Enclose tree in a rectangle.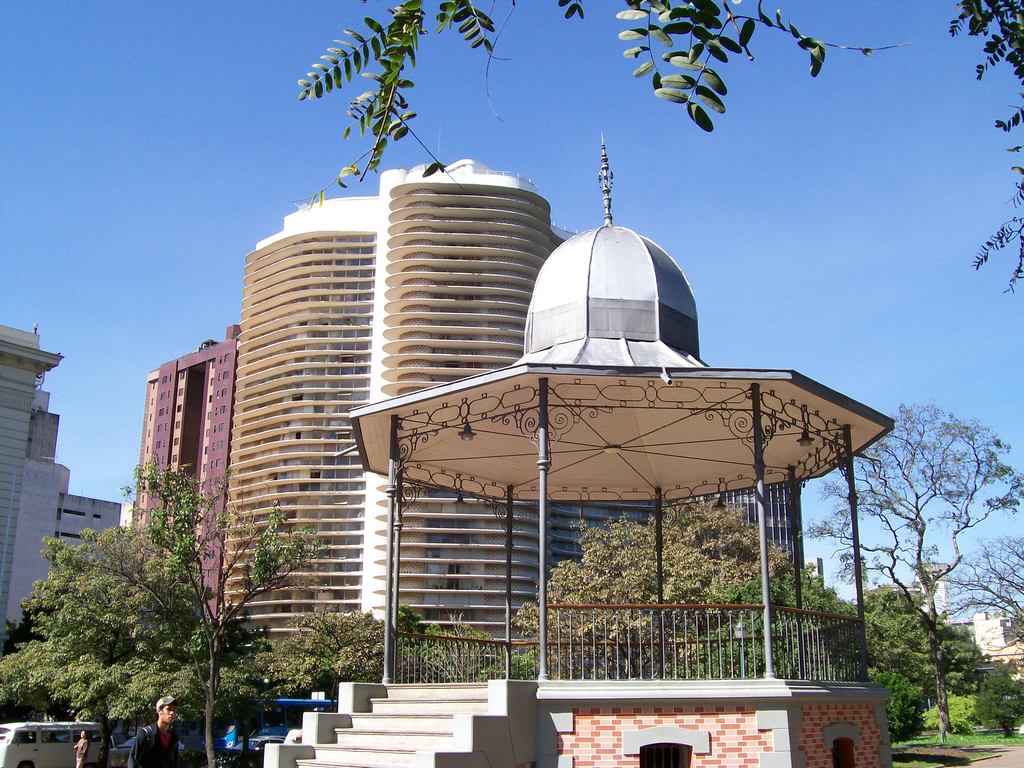
bbox(948, 536, 1023, 620).
